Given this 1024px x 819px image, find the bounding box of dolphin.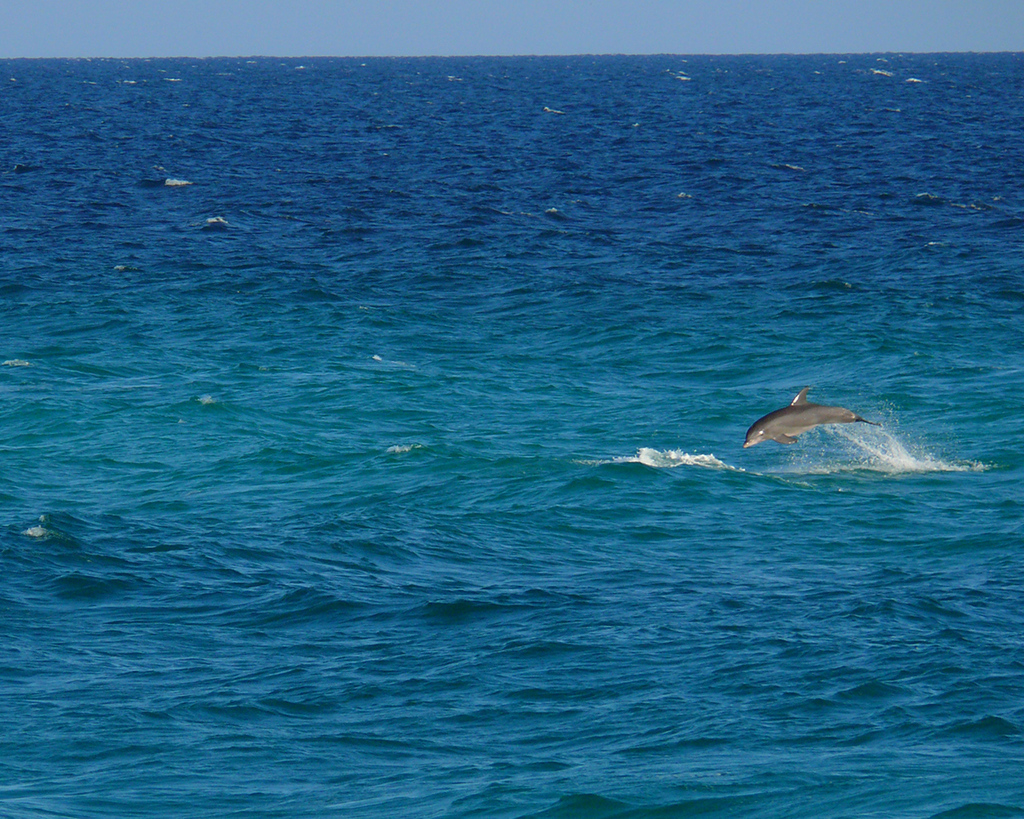
(737,389,873,454).
